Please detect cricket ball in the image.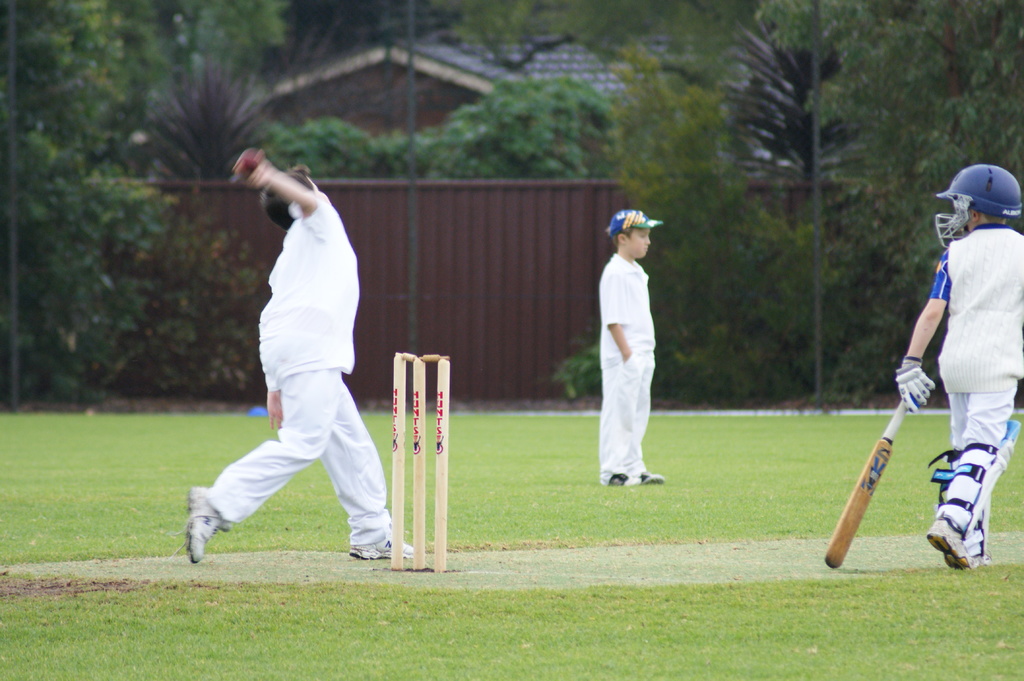
crop(240, 146, 264, 177).
